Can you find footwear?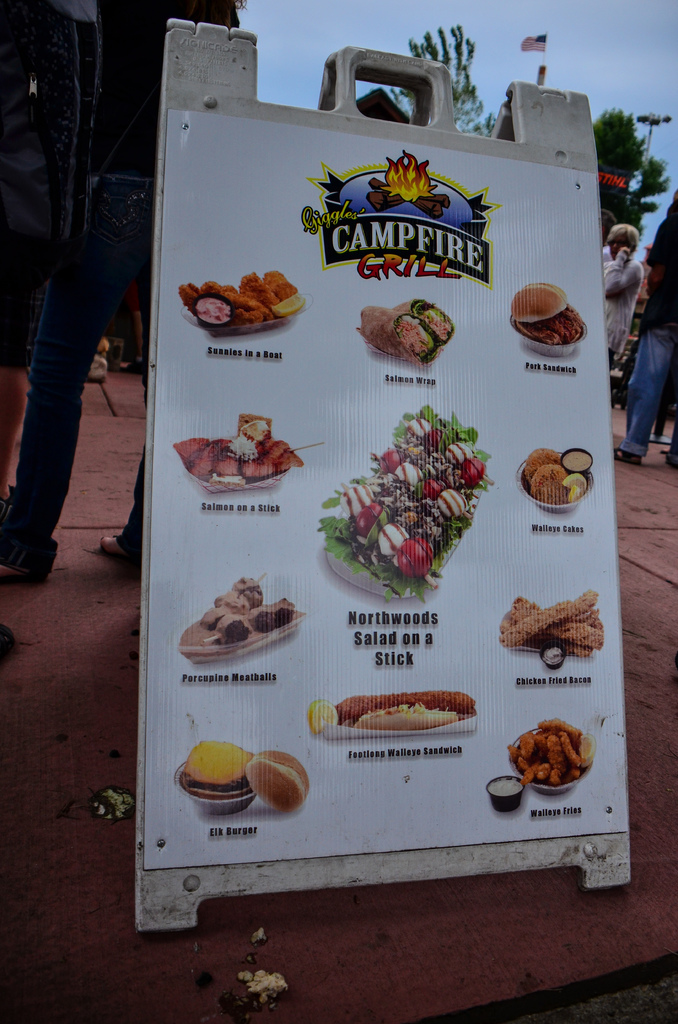
Yes, bounding box: [left=97, top=535, right=142, bottom=567].
